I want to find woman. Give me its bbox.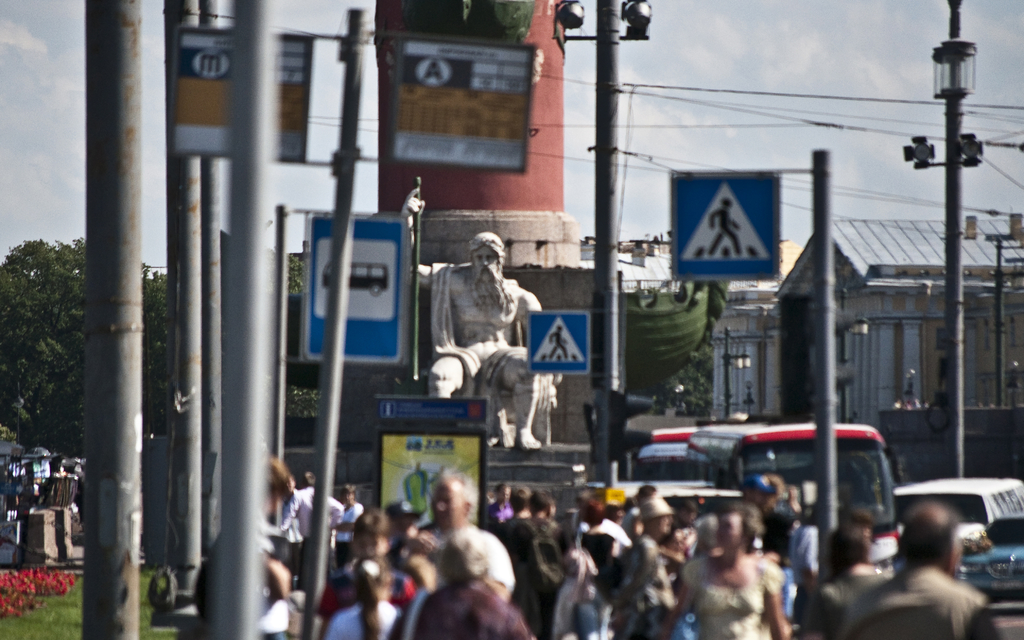
x1=326, y1=556, x2=403, y2=639.
